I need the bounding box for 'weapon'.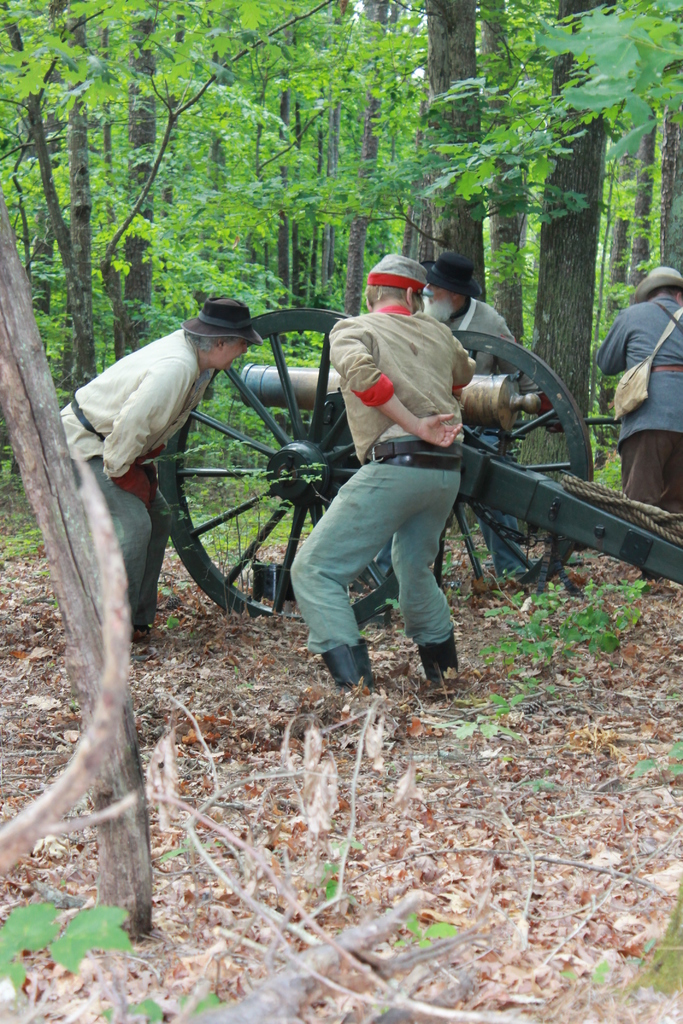
Here it is: box=[152, 307, 682, 627].
